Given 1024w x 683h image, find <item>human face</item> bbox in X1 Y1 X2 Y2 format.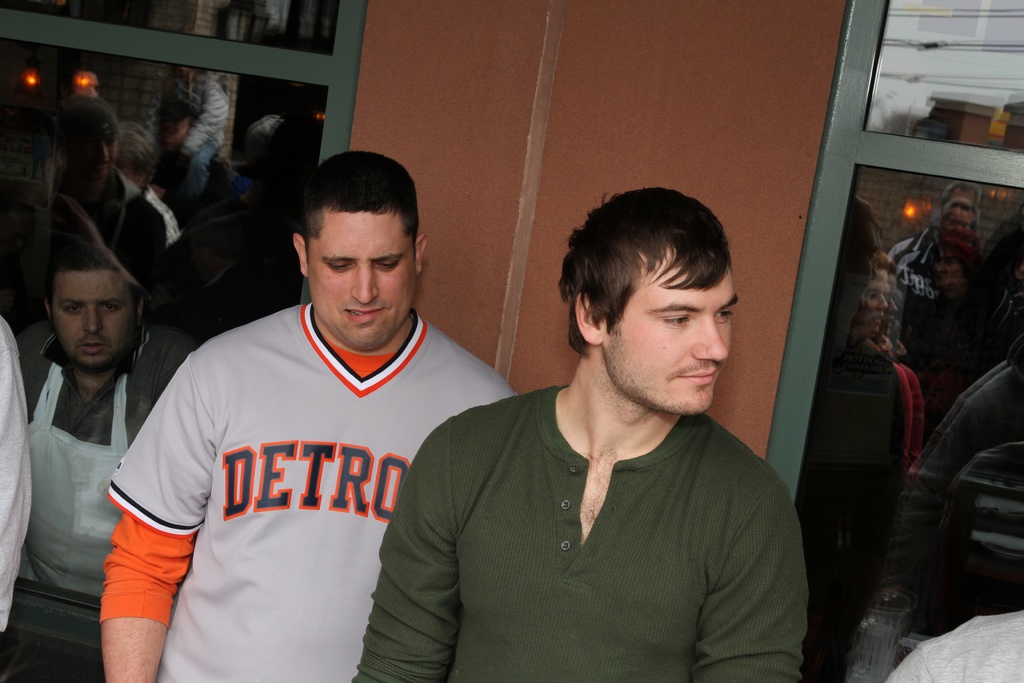
50 273 134 363.
